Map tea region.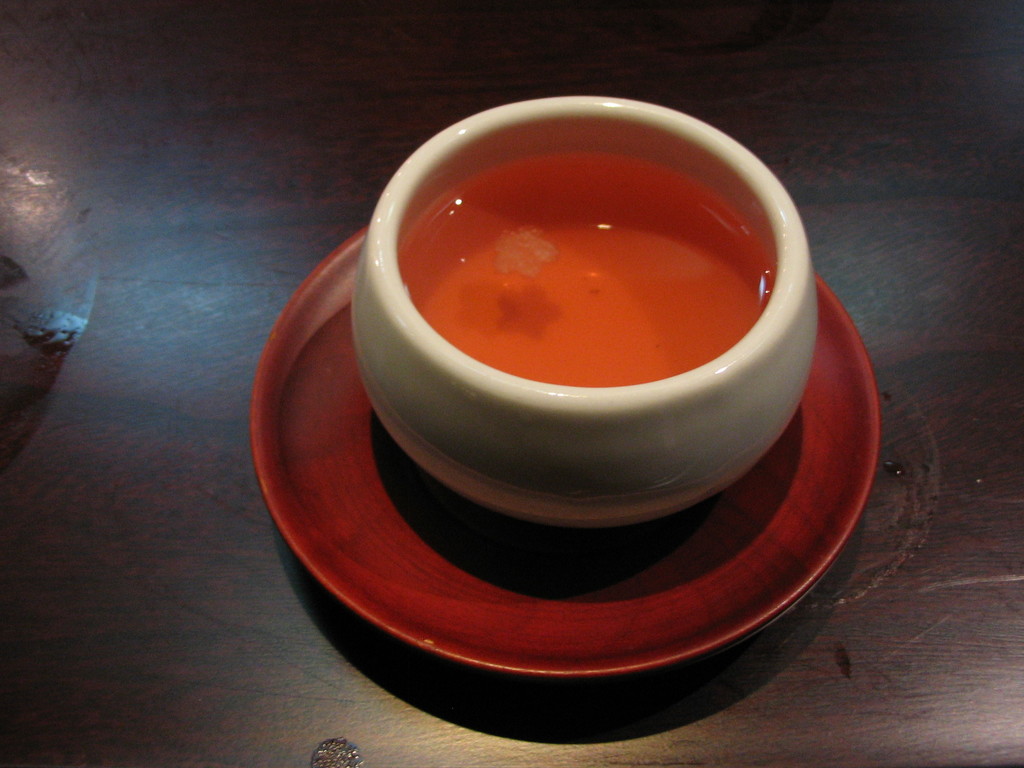
Mapped to {"x1": 403, "y1": 150, "x2": 771, "y2": 385}.
